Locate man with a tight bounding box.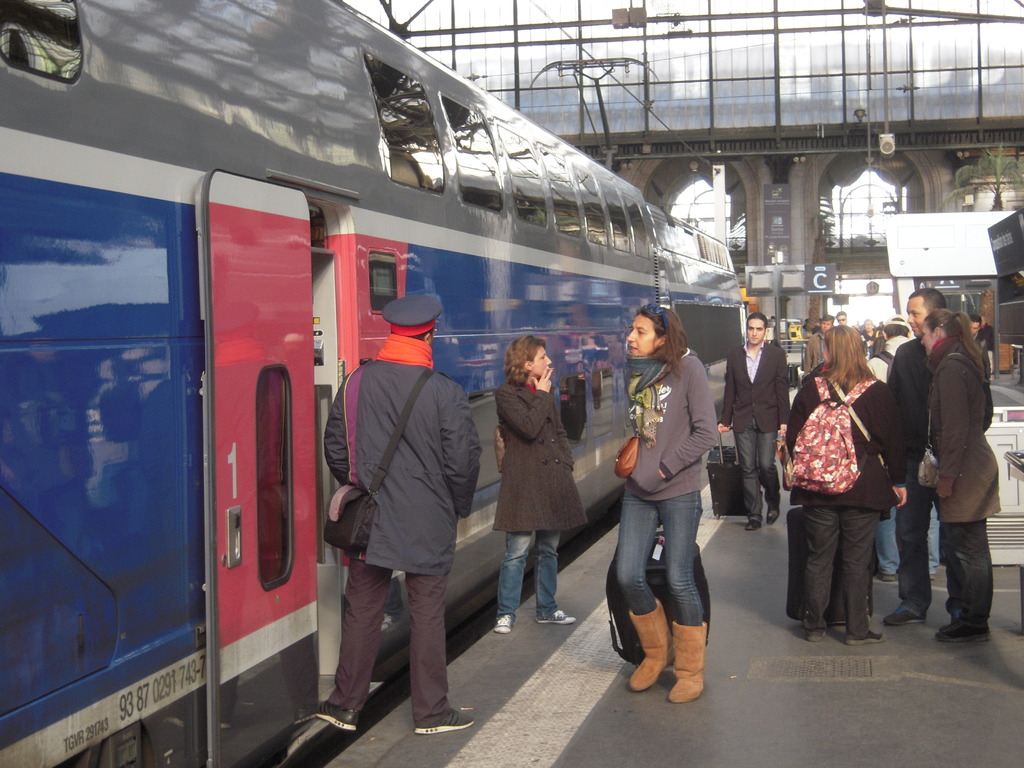
region(318, 295, 483, 735).
